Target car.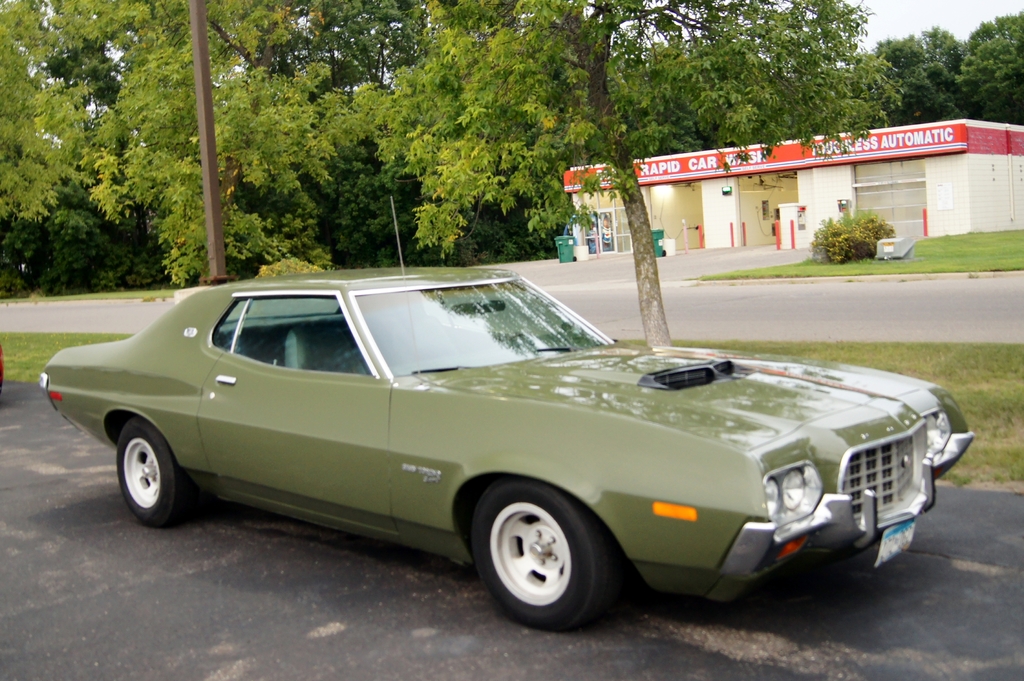
Target region: [72,276,975,630].
